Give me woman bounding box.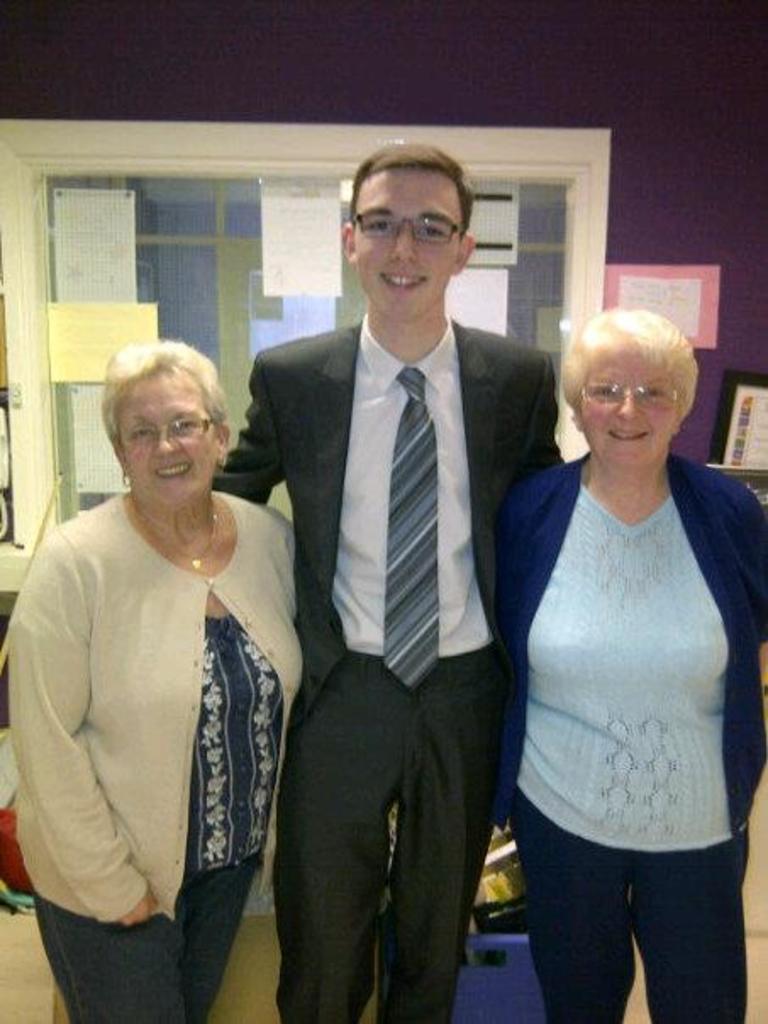
0,341,303,1022.
